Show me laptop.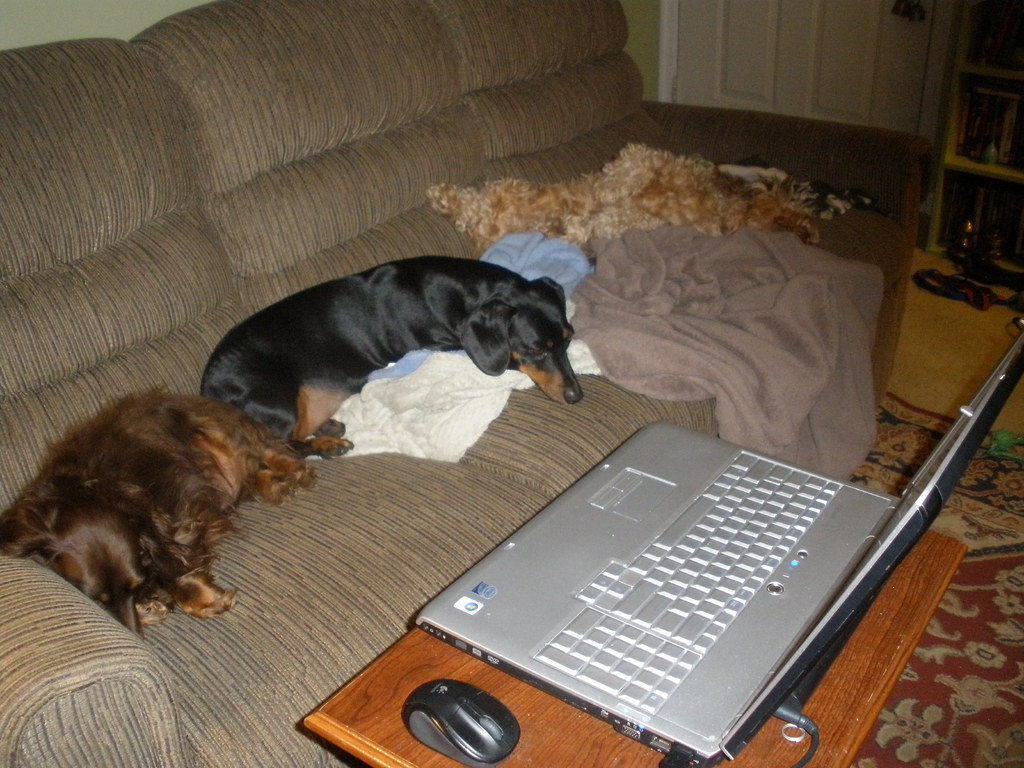
laptop is here: <box>415,333,1023,762</box>.
